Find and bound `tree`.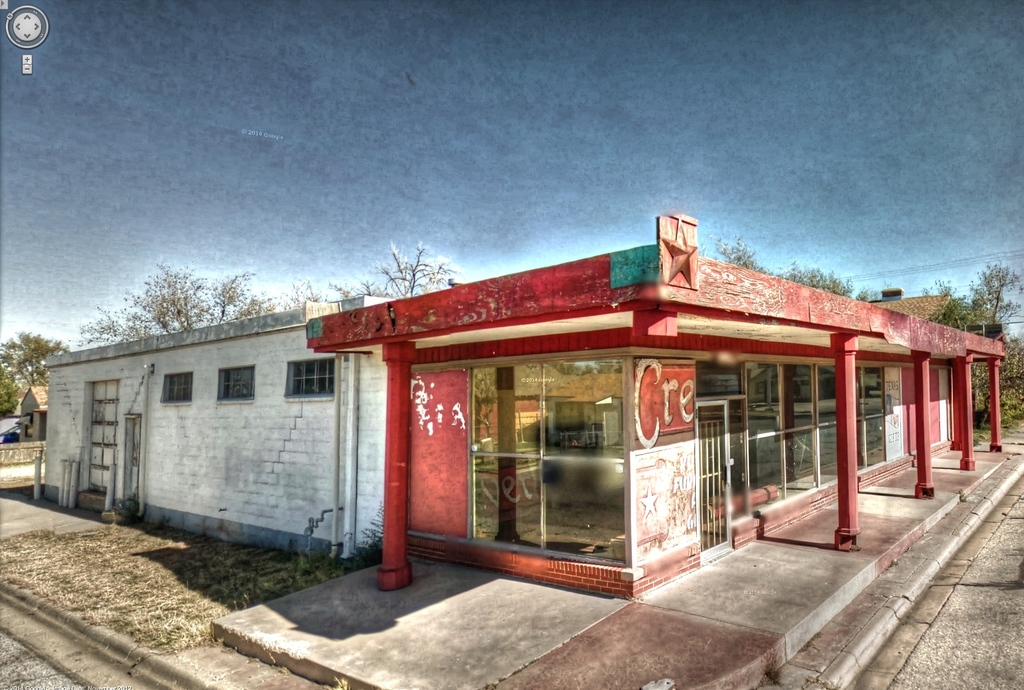
Bound: rect(781, 253, 858, 298).
